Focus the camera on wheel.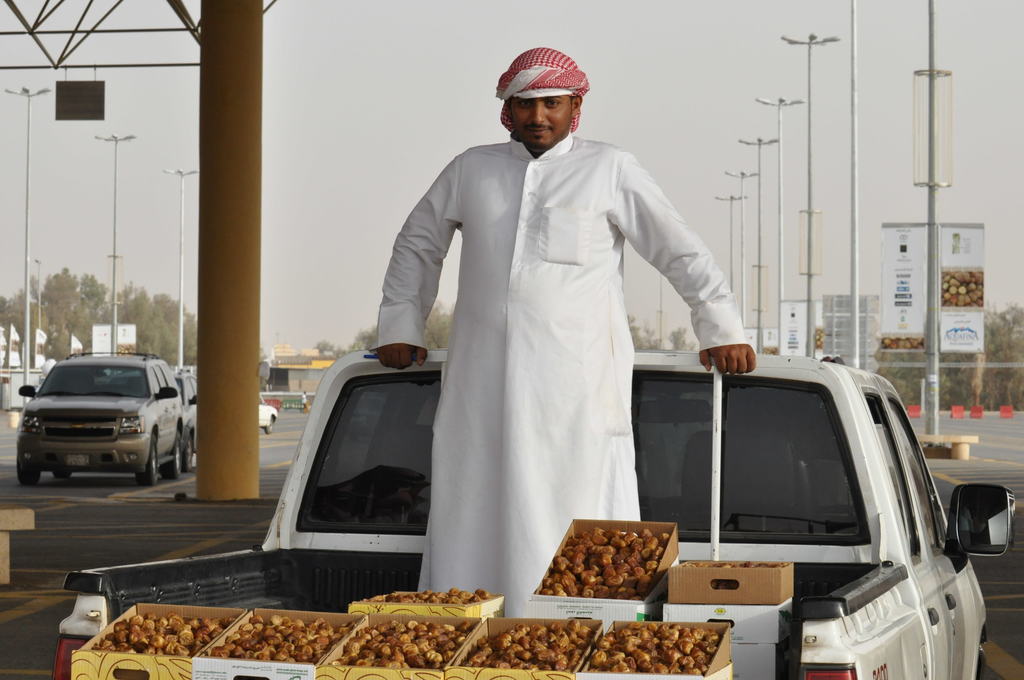
Focus region: {"left": 265, "top": 417, "right": 274, "bottom": 433}.
